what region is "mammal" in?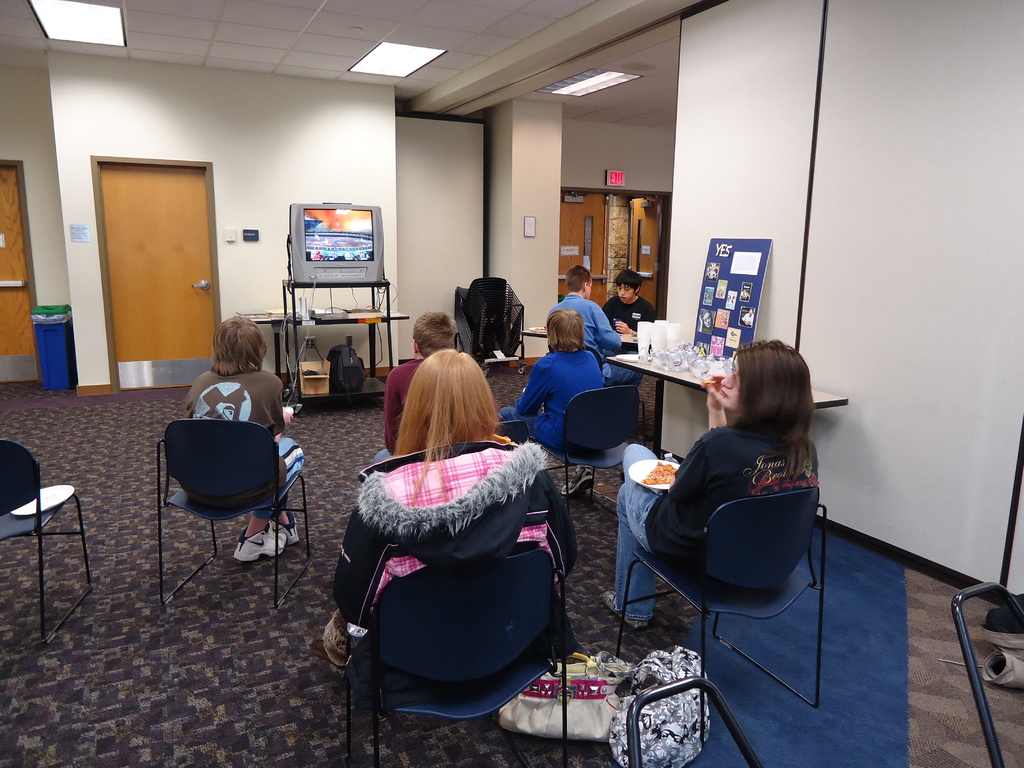
603,269,659,335.
